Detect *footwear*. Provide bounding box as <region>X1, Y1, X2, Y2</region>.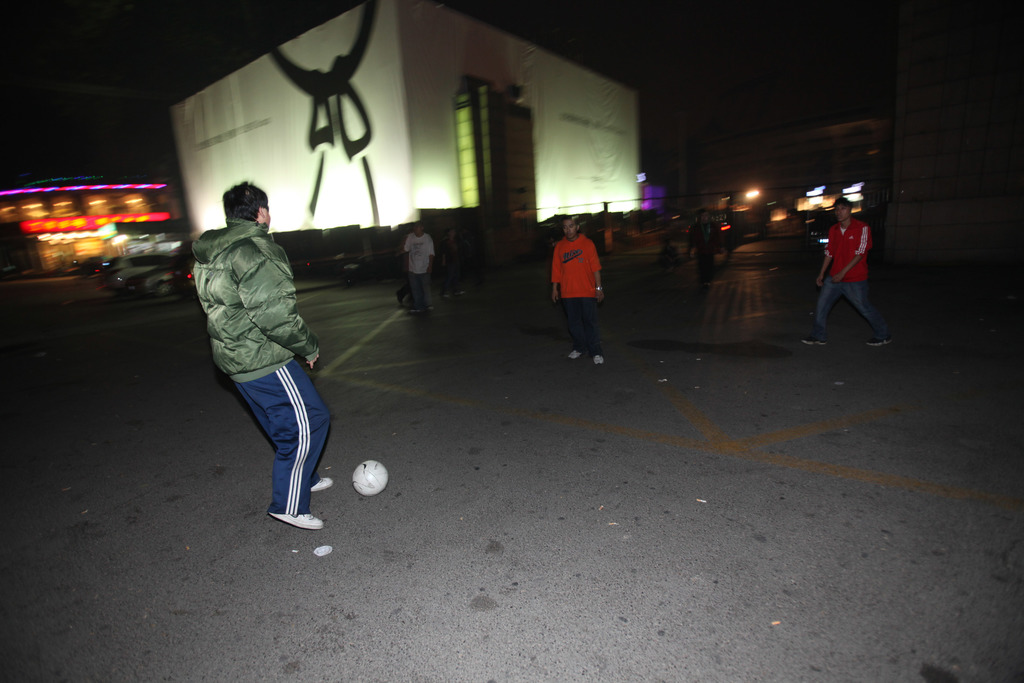
<region>569, 349, 577, 364</region>.
